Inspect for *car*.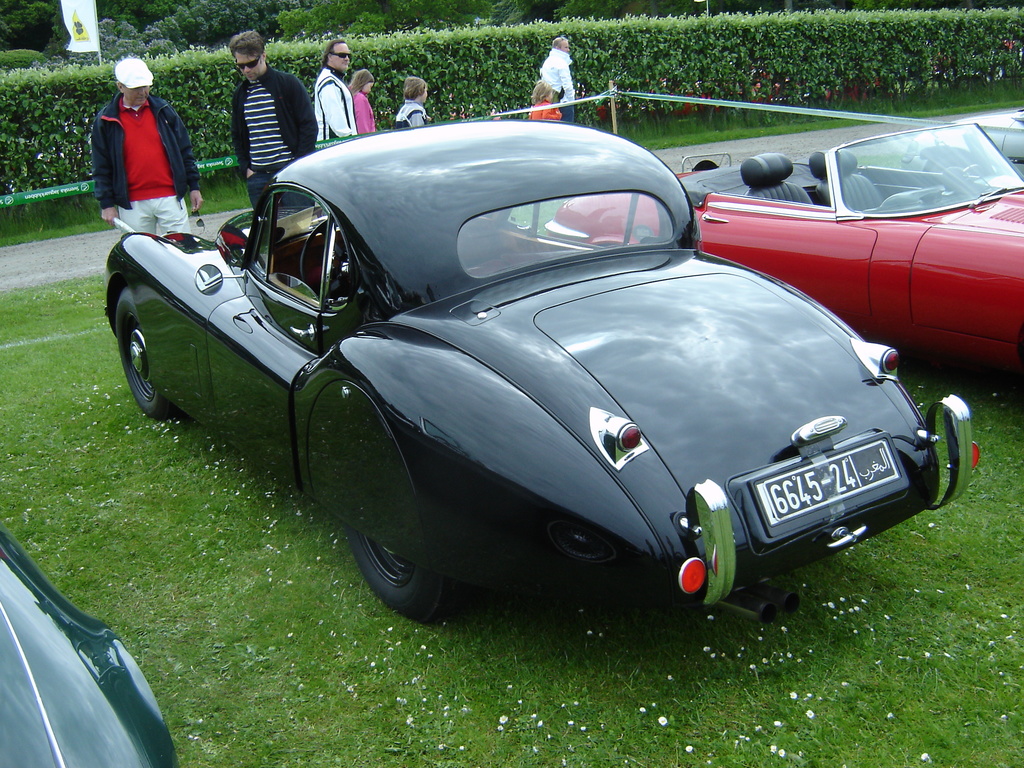
Inspection: detection(104, 121, 973, 627).
